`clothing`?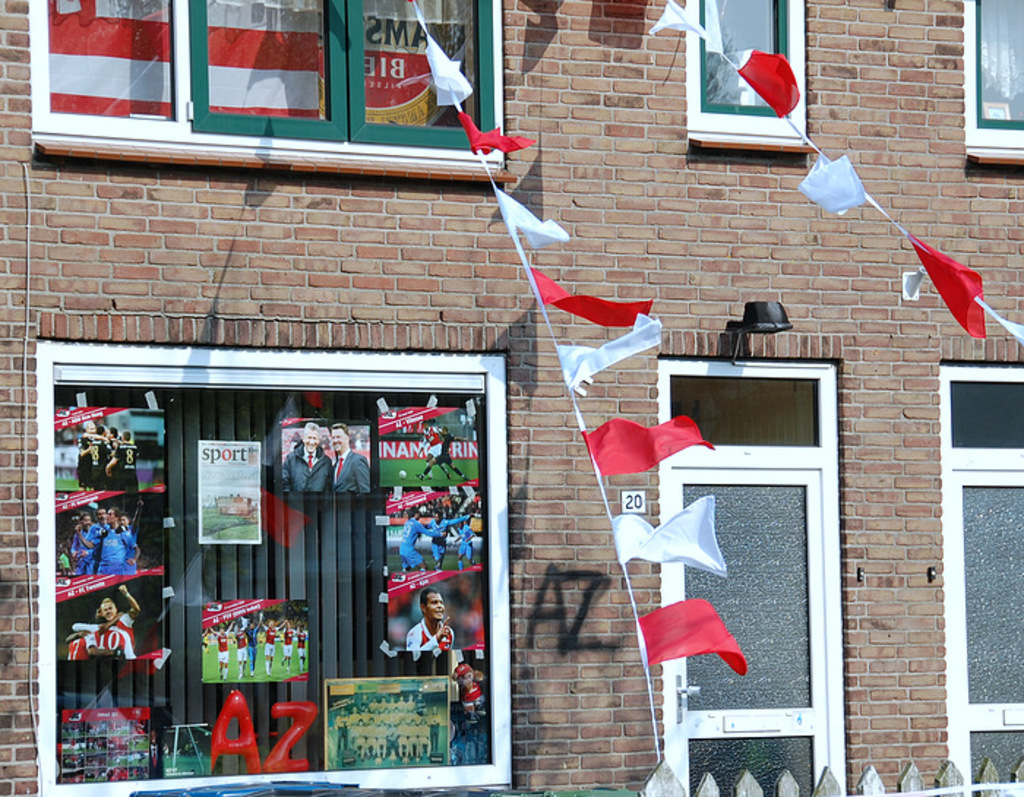
pyautogui.locateOnScreen(69, 633, 91, 661)
